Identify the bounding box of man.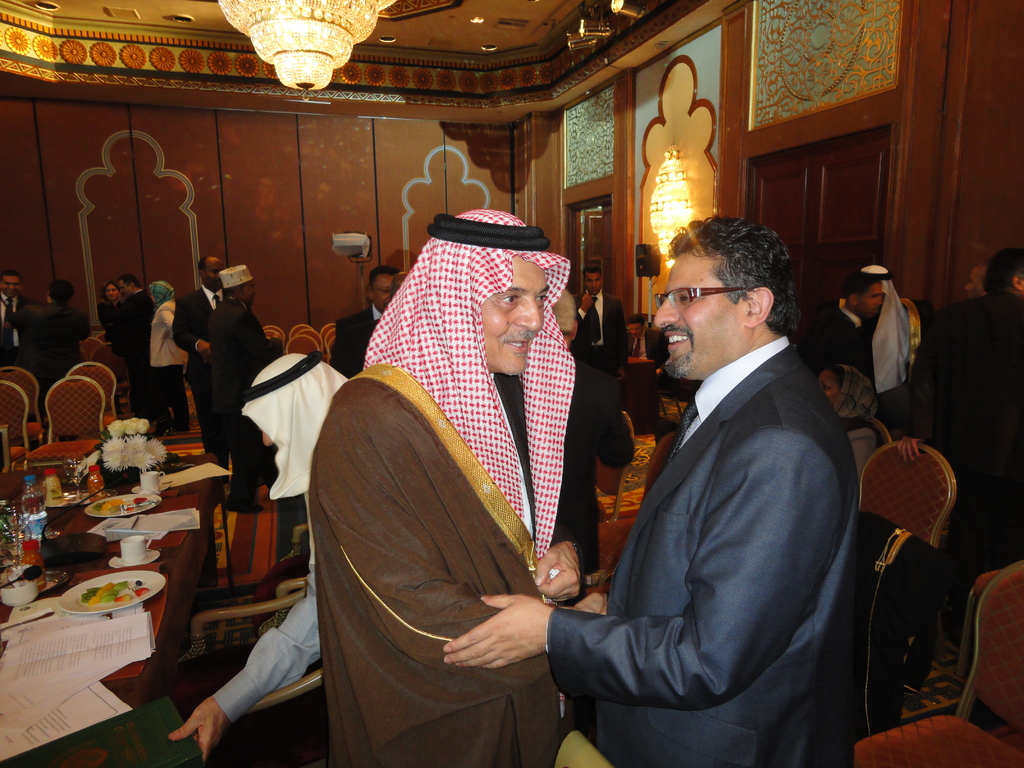
(580,262,626,380).
